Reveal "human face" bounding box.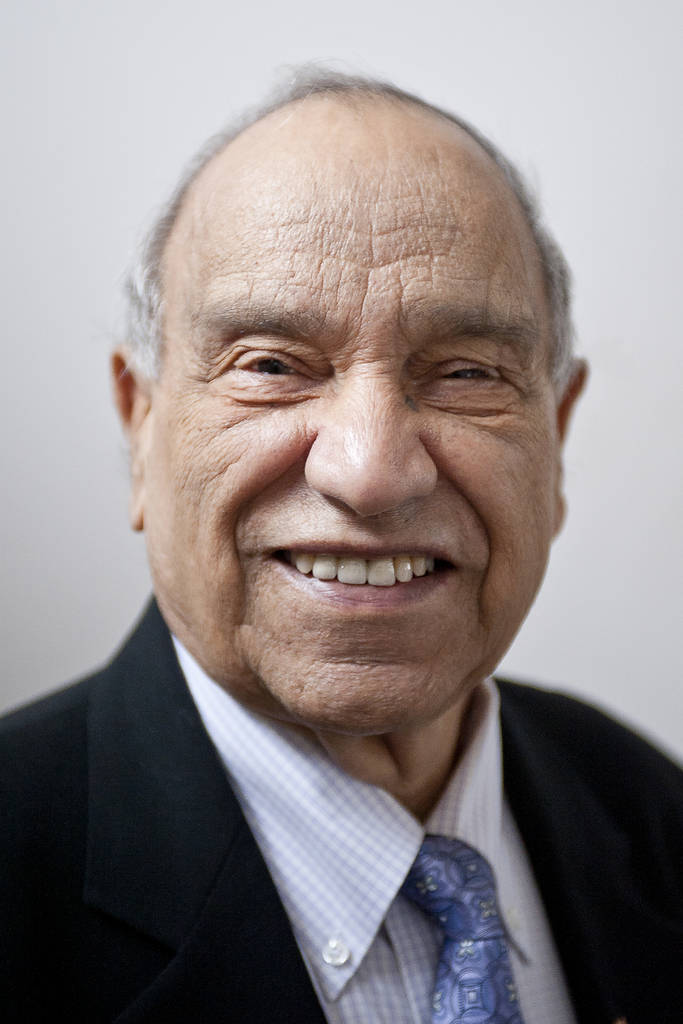
Revealed: [left=150, top=149, right=561, bottom=742].
